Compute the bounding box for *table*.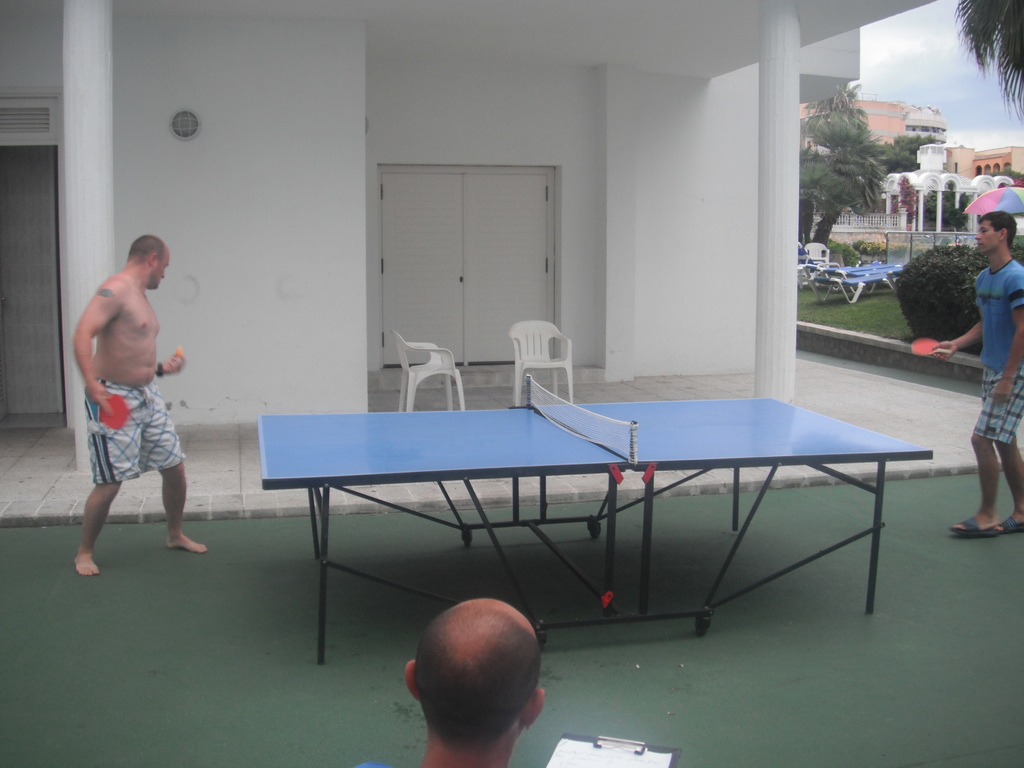
box(261, 378, 932, 667).
